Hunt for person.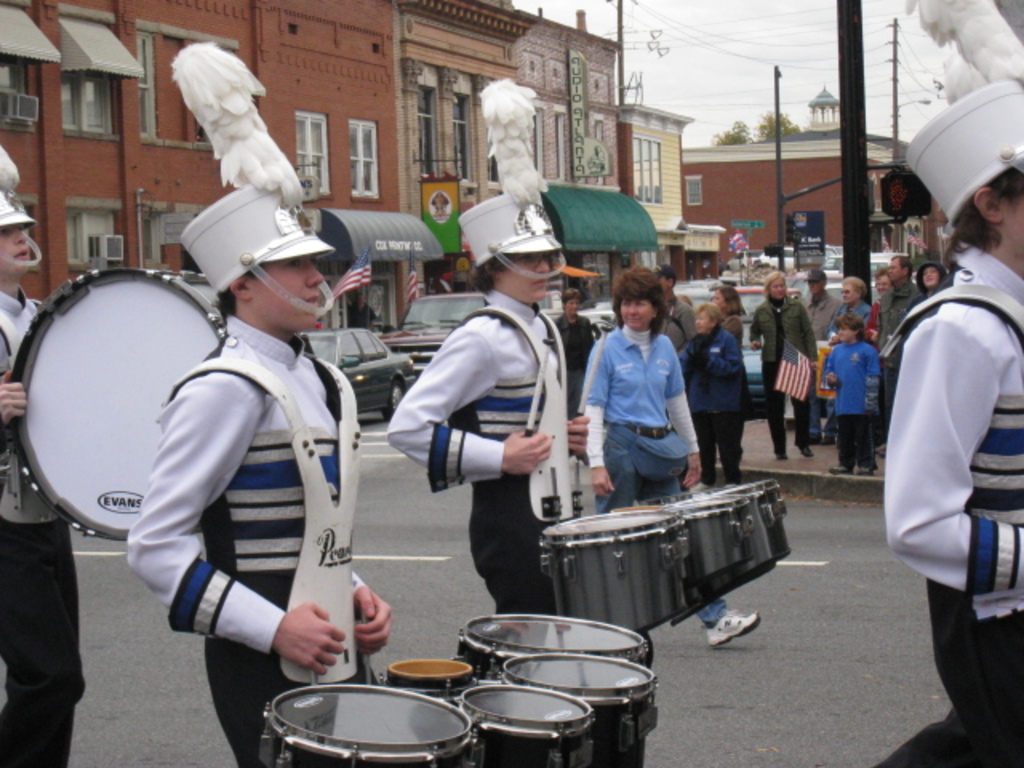
Hunted down at [left=872, top=267, right=896, bottom=294].
